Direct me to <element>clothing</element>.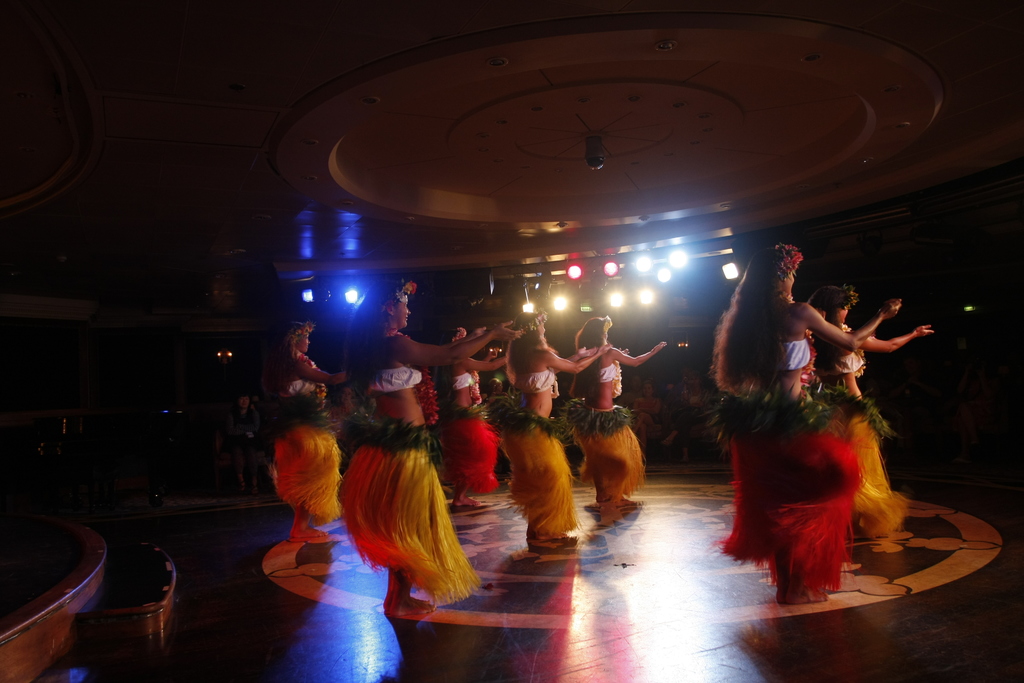
Direction: Rect(335, 407, 474, 604).
